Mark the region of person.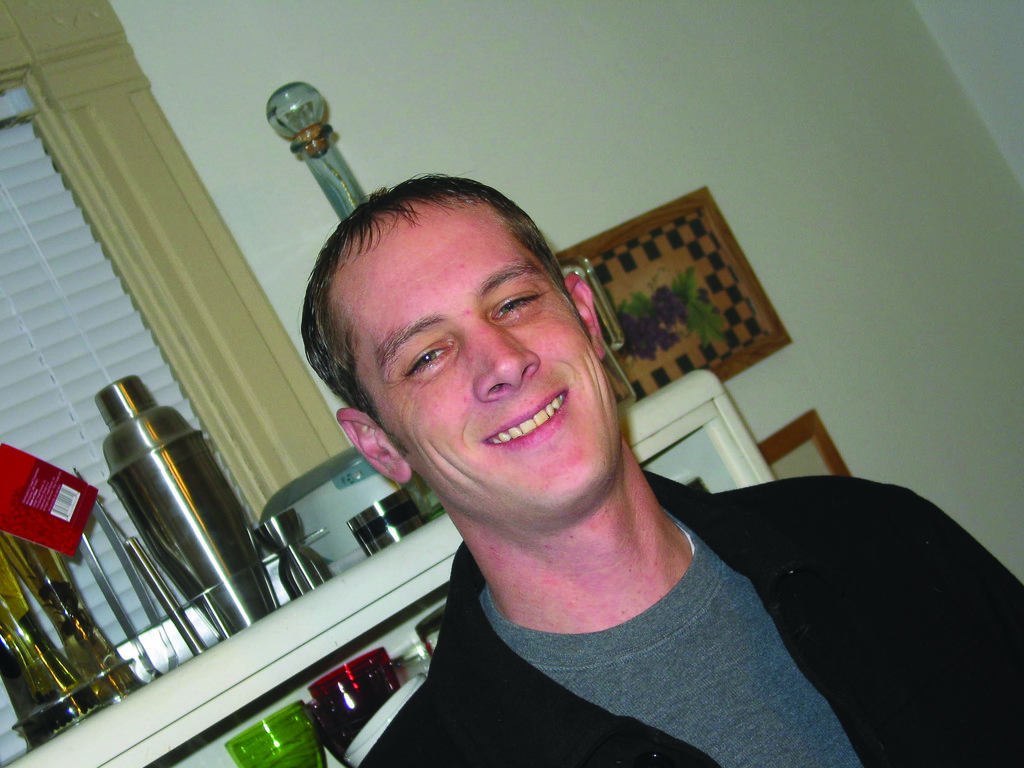
Region: 300, 175, 1021, 760.
